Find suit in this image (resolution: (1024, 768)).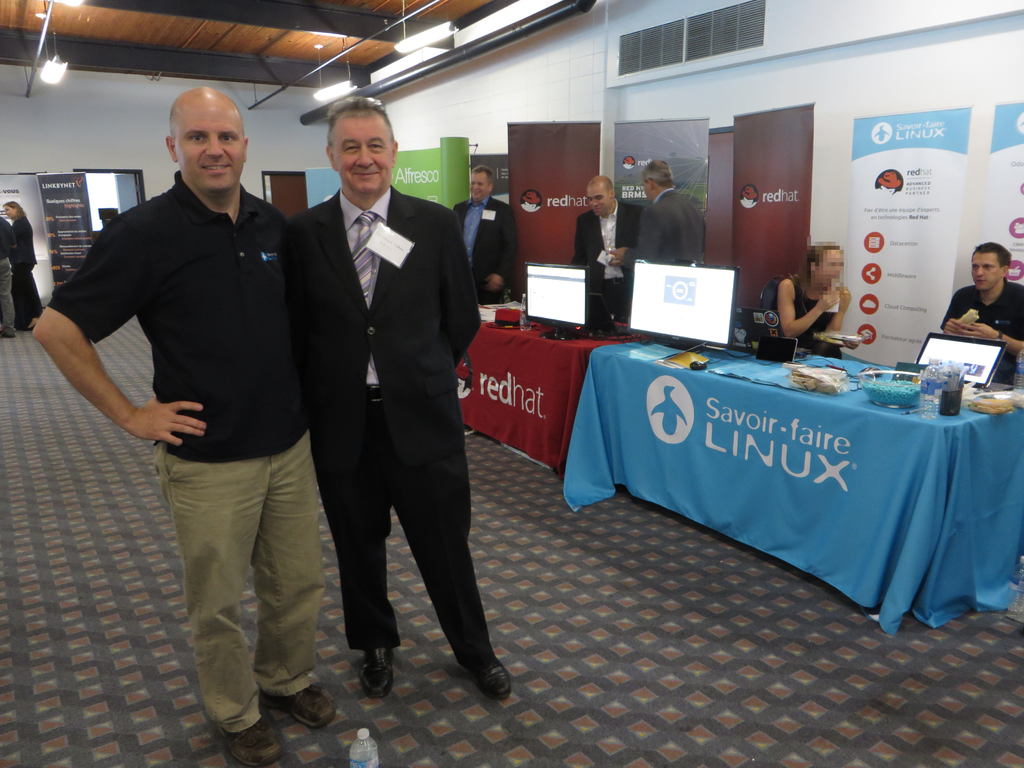
detection(452, 196, 523, 306).
